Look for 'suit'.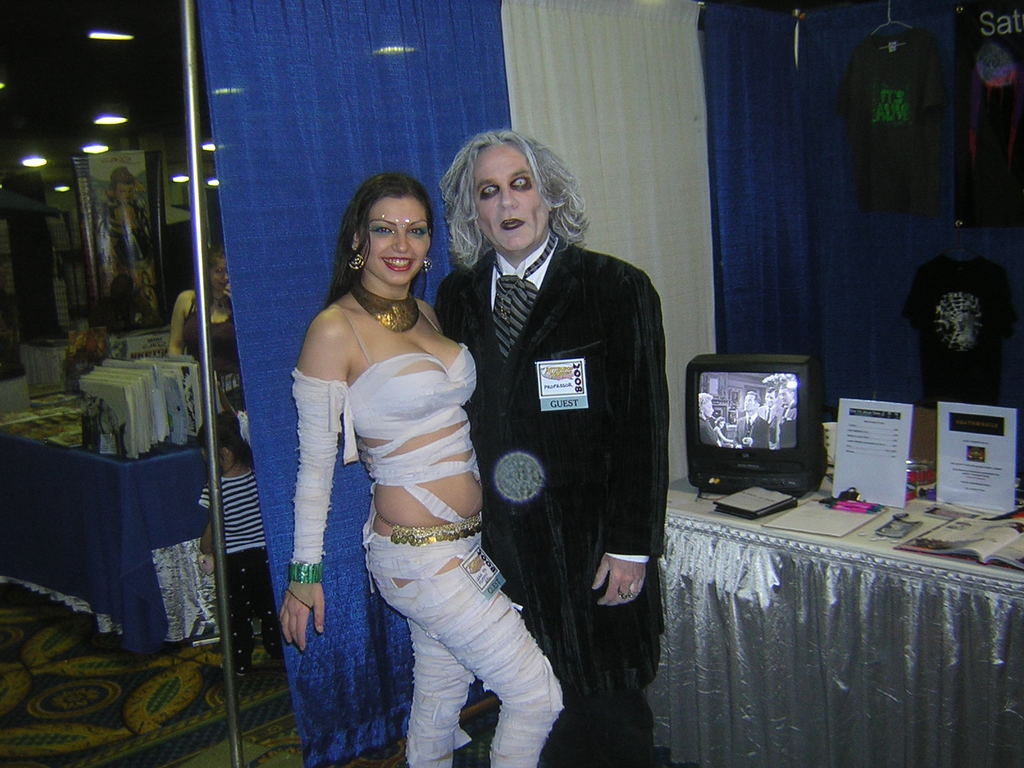
Found: pyautogui.locateOnScreen(440, 252, 661, 763).
